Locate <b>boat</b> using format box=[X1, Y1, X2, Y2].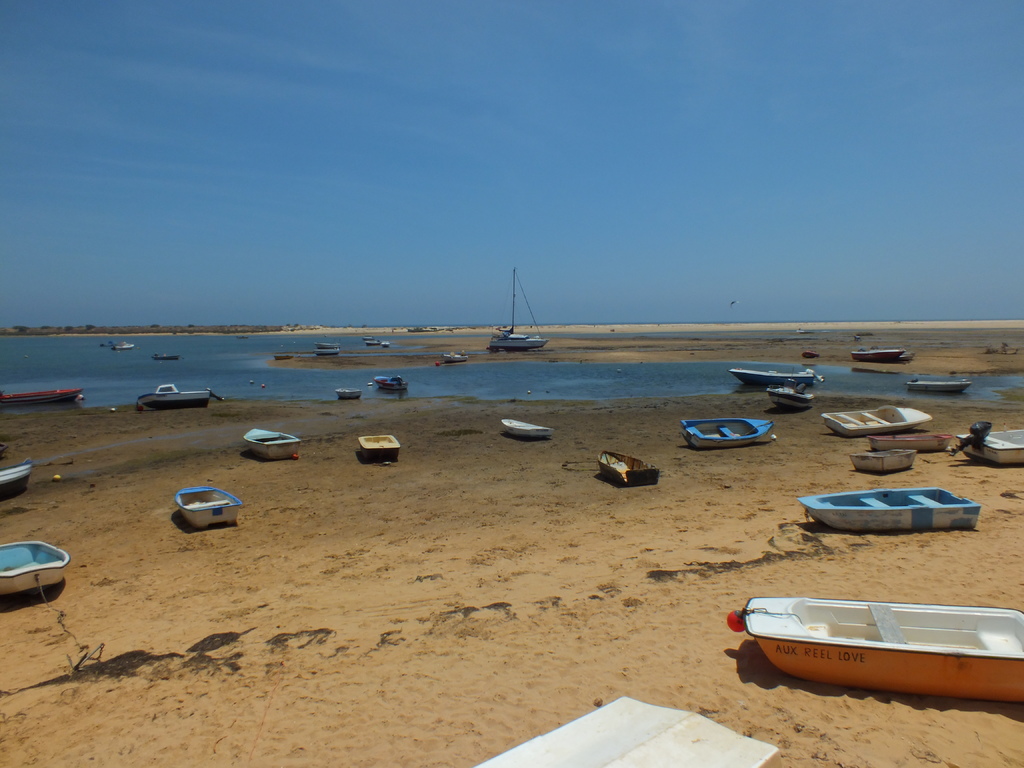
box=[865, 431, 952, 452].
